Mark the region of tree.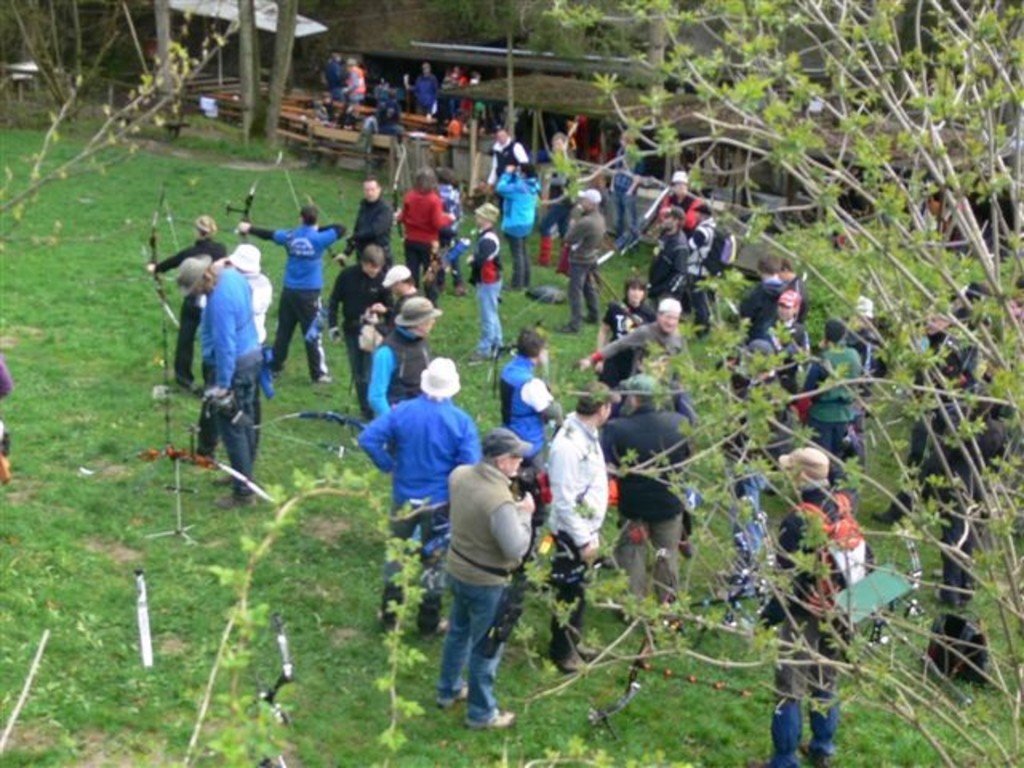
Region: <bbox>259, 0, 307, 141</bbox>.
